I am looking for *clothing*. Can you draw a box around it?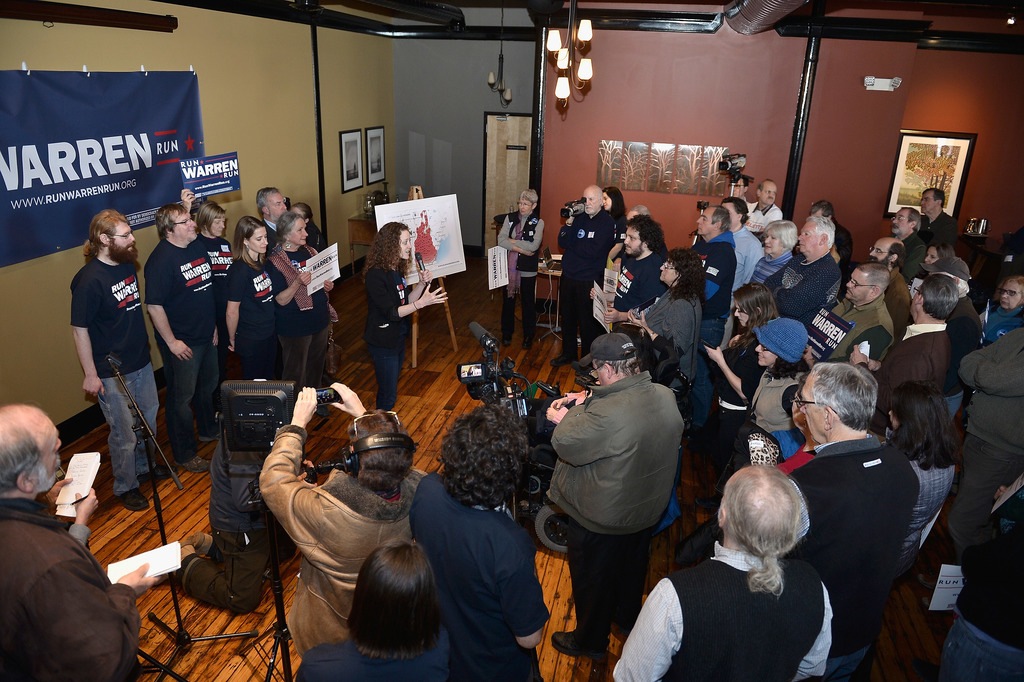
Sure, the bounding box is 0, 496, 145, 681.
